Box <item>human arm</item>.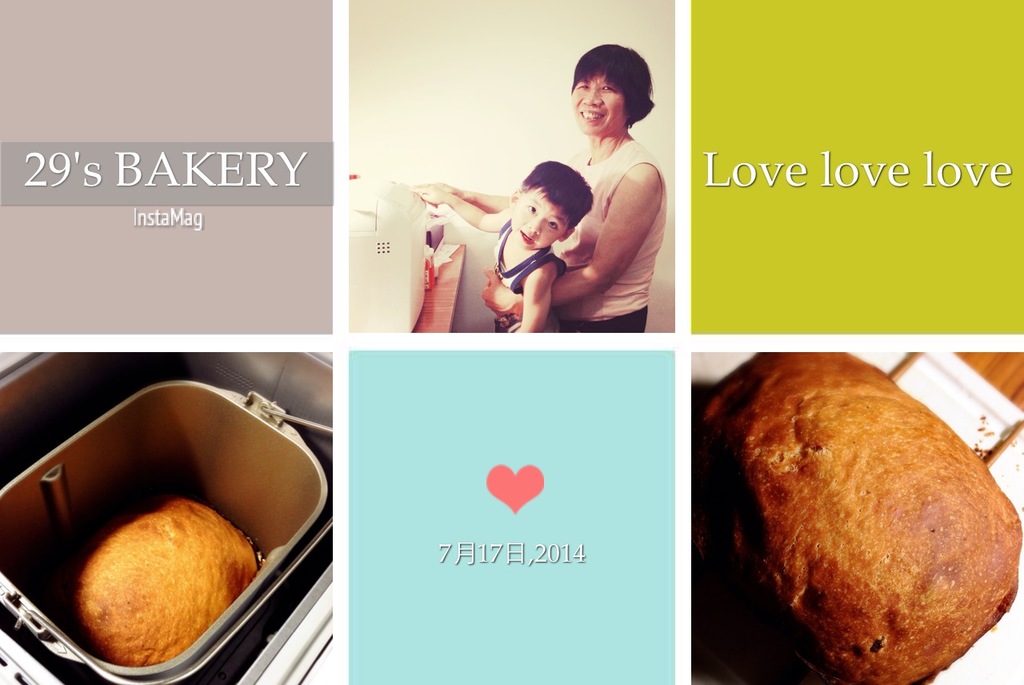
x1=515 y1=148 x2=658 y2=325.
